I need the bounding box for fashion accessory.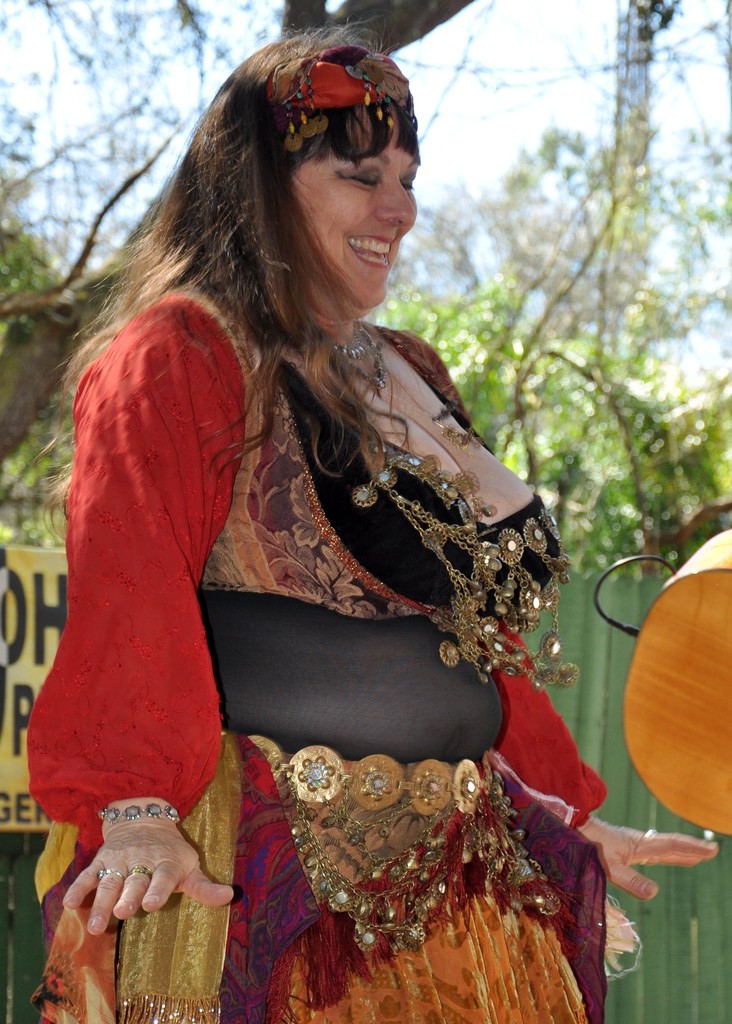
Here it is: detection(244, 722, 606, 1023).
